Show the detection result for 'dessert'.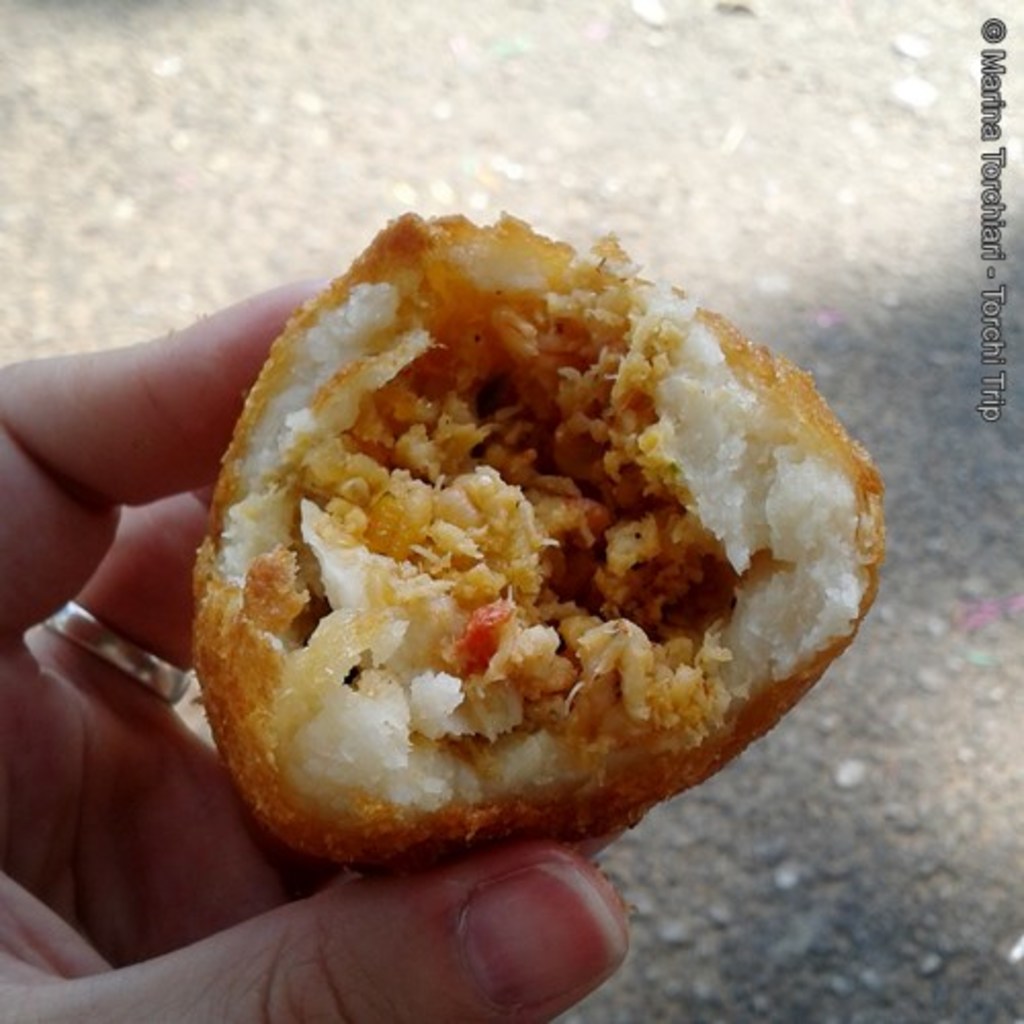
pyautogui.locateOnScreen(178, 233, 889, 903).
